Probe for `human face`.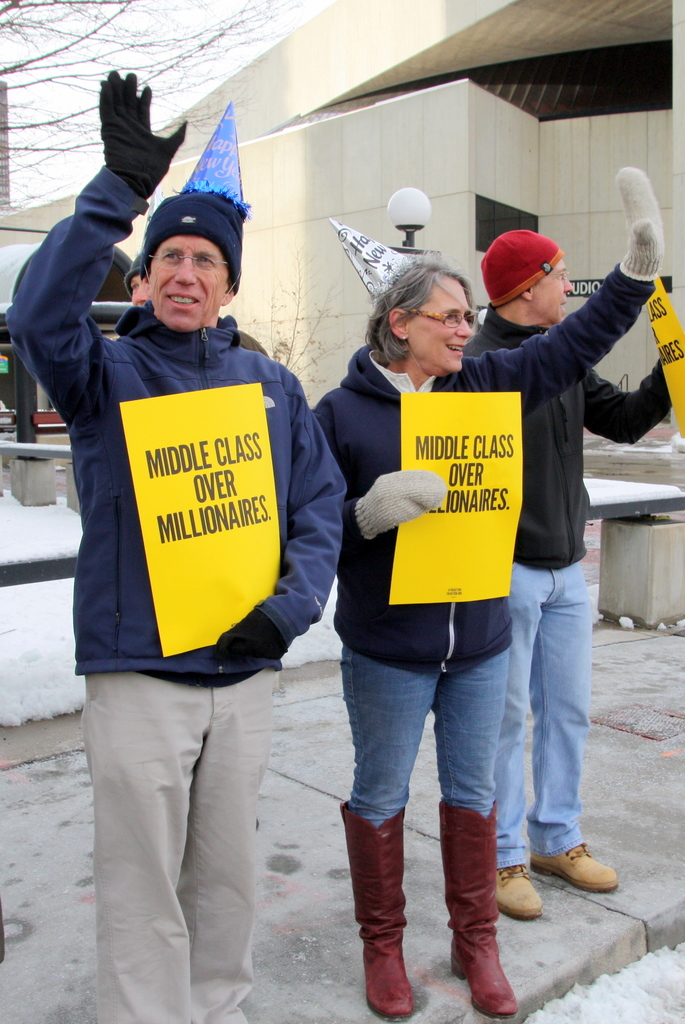
Probe result: 534/259/576/326.
